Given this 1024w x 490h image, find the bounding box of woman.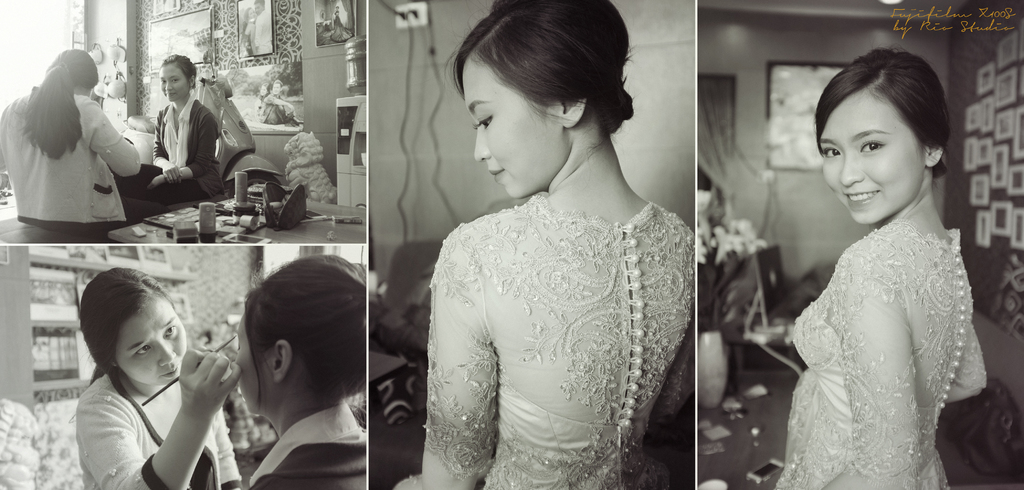
locate(394, 0, 694, 489).
